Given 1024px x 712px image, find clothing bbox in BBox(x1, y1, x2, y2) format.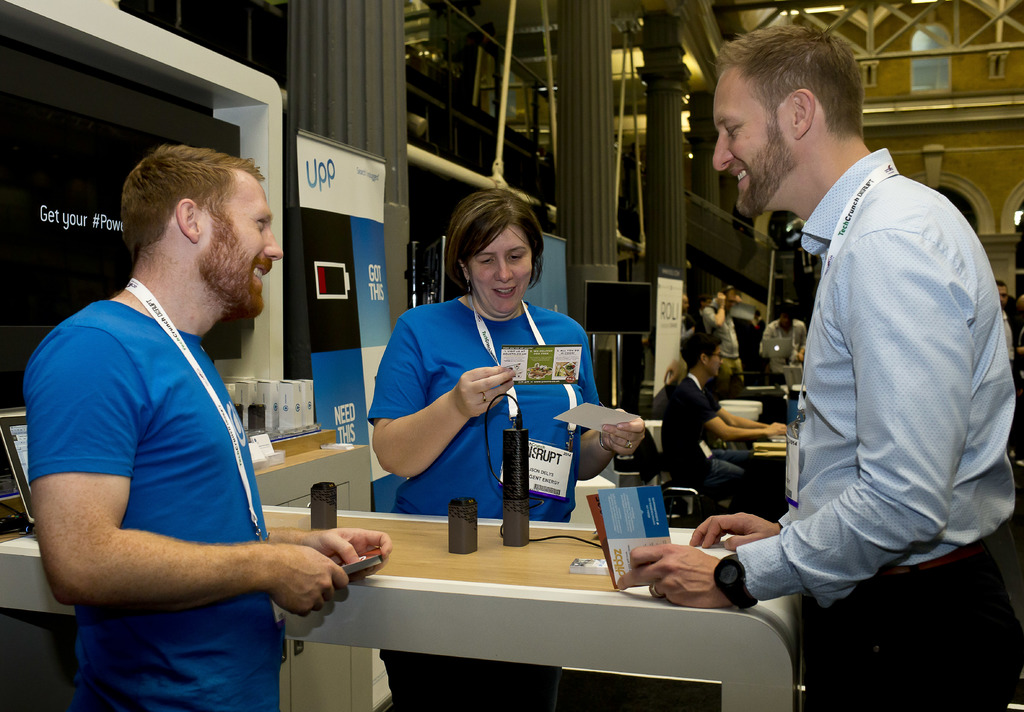
BBox(732, 149, 1020, 711).
